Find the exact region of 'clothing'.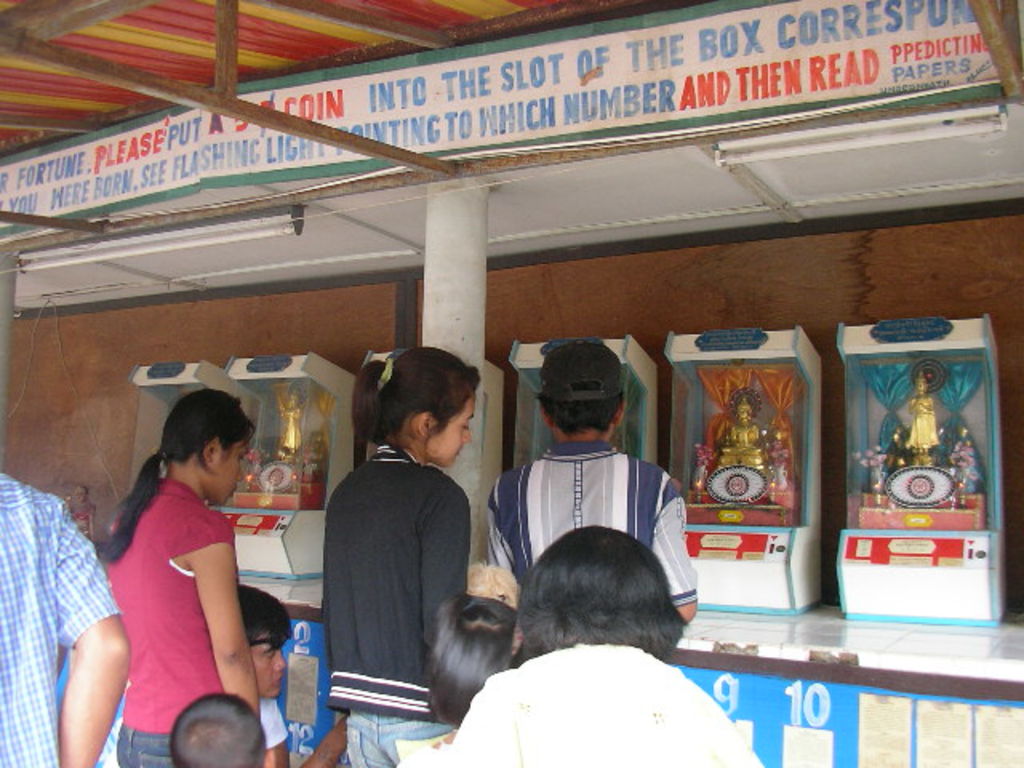
Exact region: pyautogui.locateOnScreen(309, 442, 475, 766).
